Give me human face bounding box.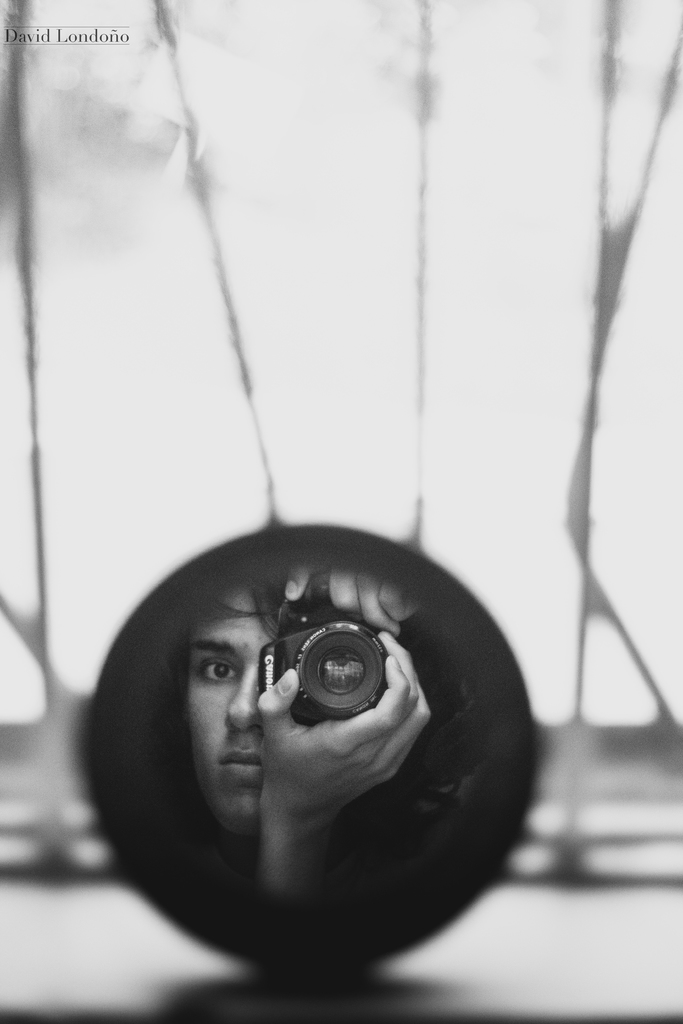
[185, 586, 277, 823].
